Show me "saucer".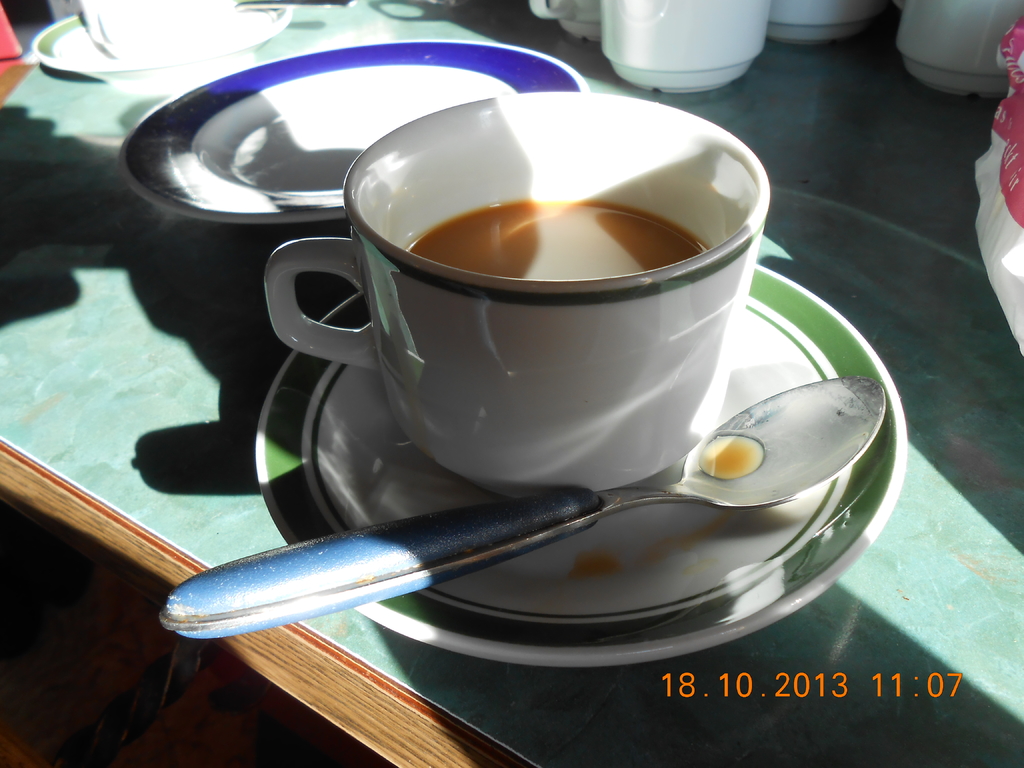
"saucer" is here: [x1=261, y1=261, x2=913, y2=666].
